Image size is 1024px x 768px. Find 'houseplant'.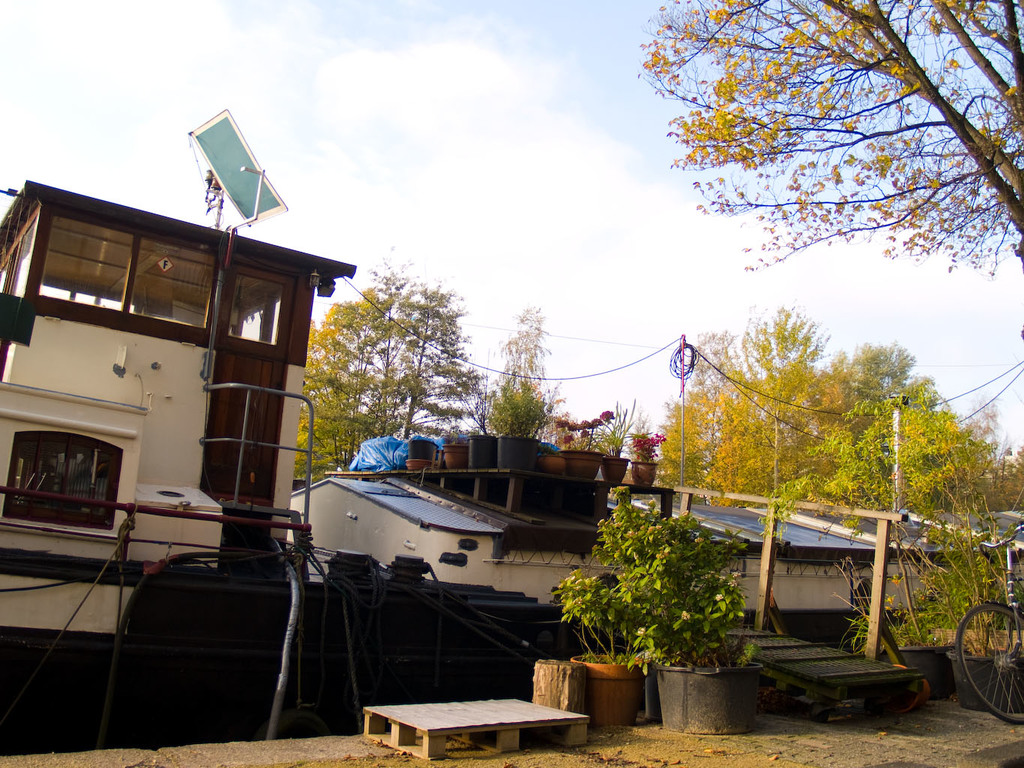
detection(549, 561, 652, 726).
